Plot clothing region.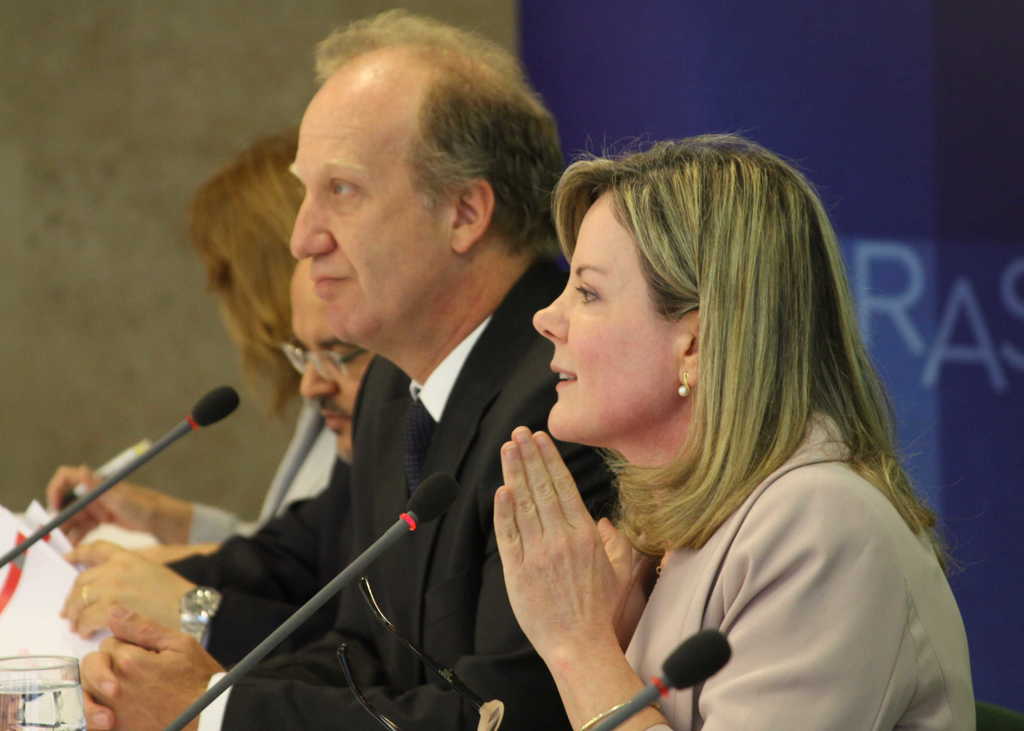
Plotted at 163 252 621 730.
